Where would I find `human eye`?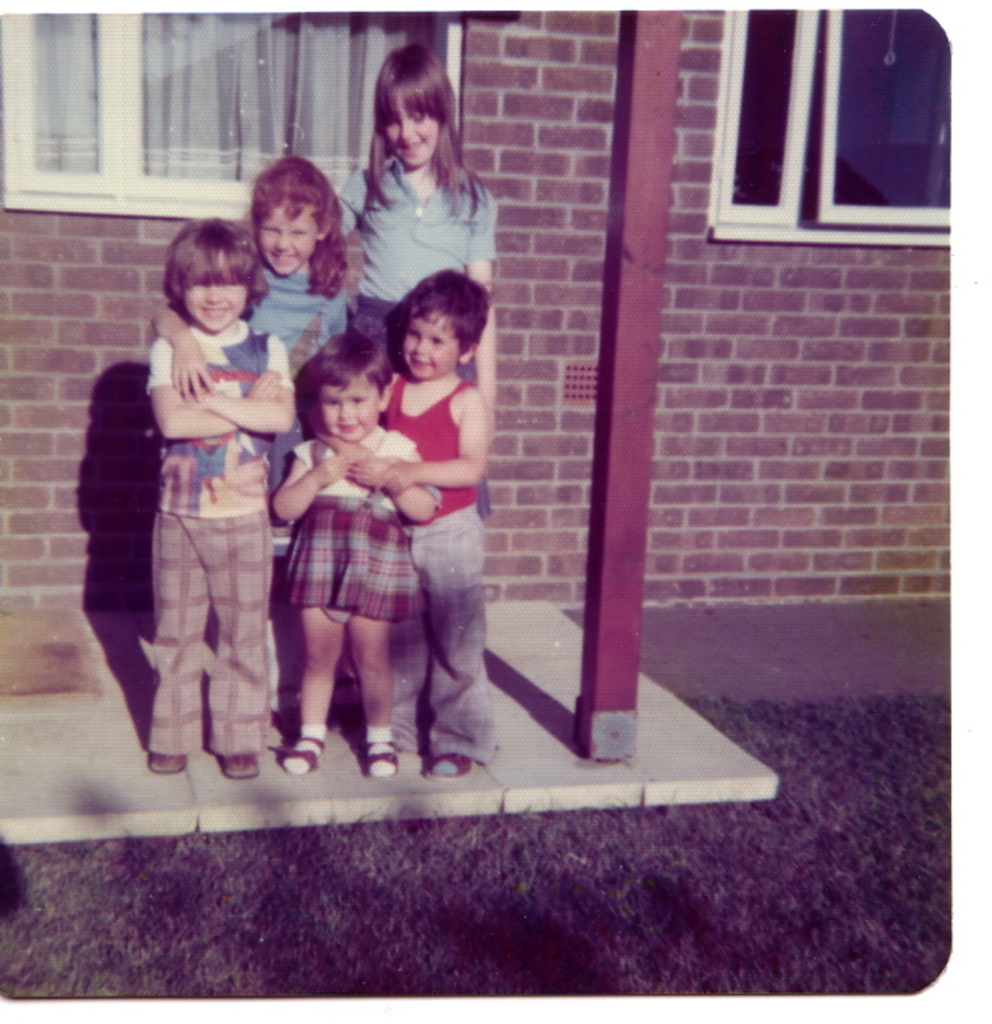
At BBox(411, 113, 424, 125).
